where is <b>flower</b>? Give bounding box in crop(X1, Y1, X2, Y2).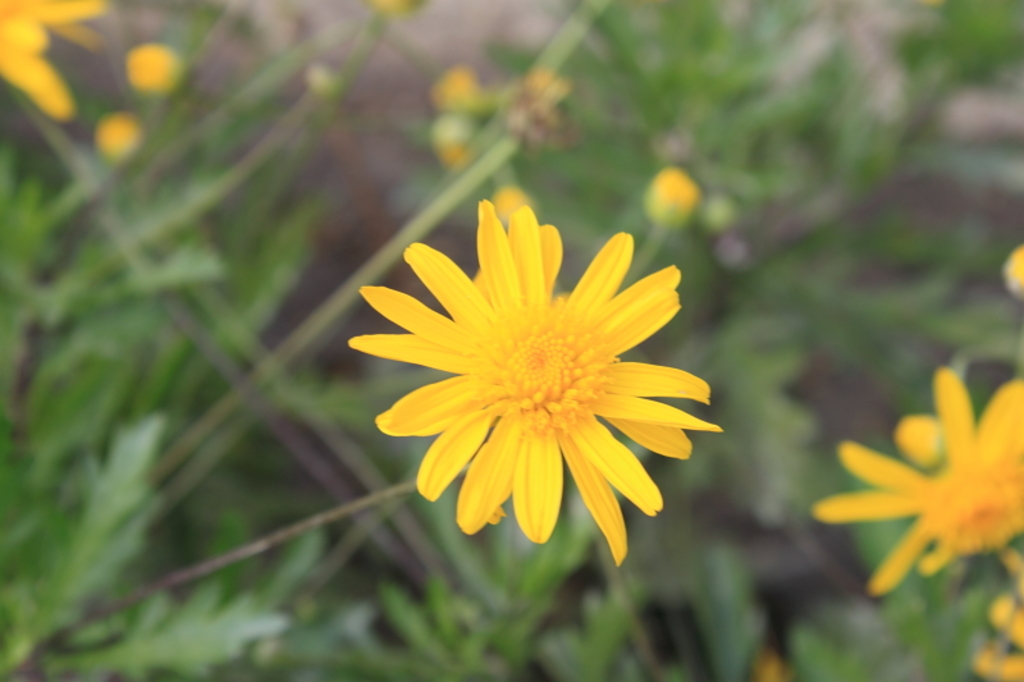
crop(429, 119, 476, 166).
